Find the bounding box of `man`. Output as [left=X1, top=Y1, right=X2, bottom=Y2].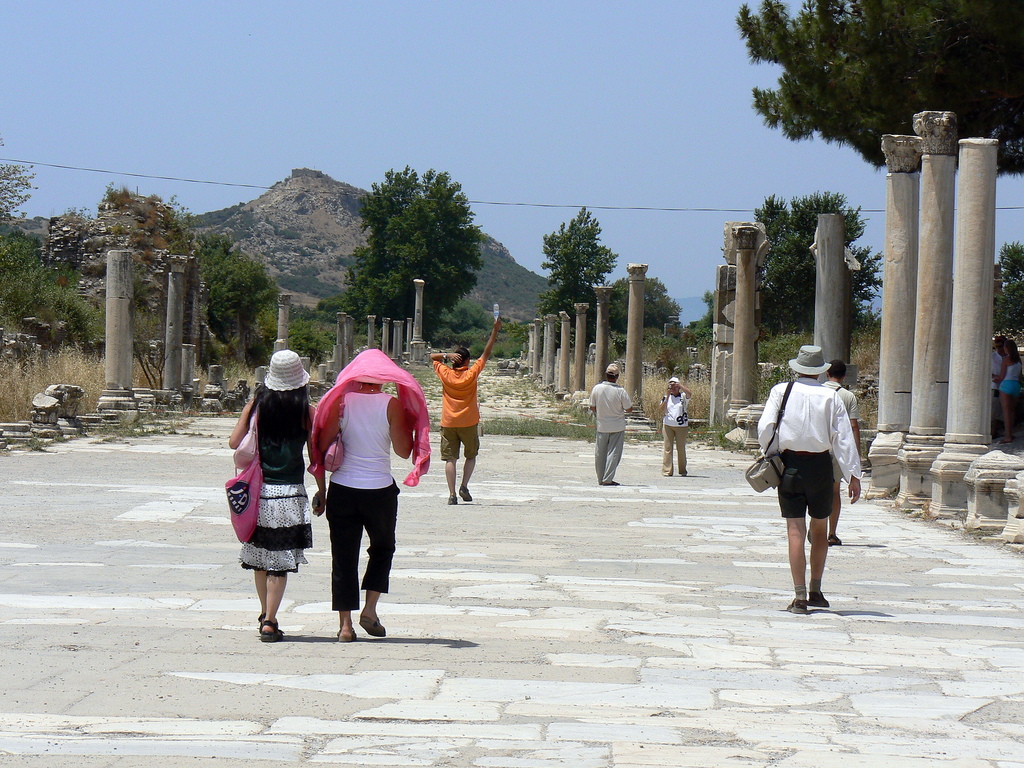
[left=591, top=362, right=639, bottom=483].
